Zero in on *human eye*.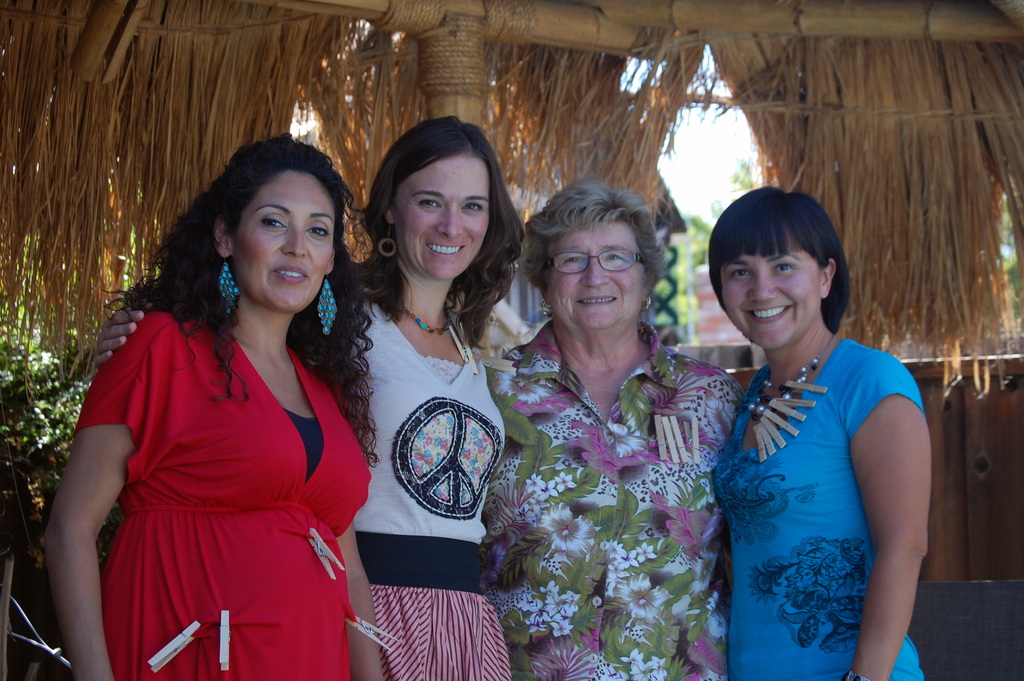
Zeroed in: [left=604, top=249, right=624, bottom=265].
